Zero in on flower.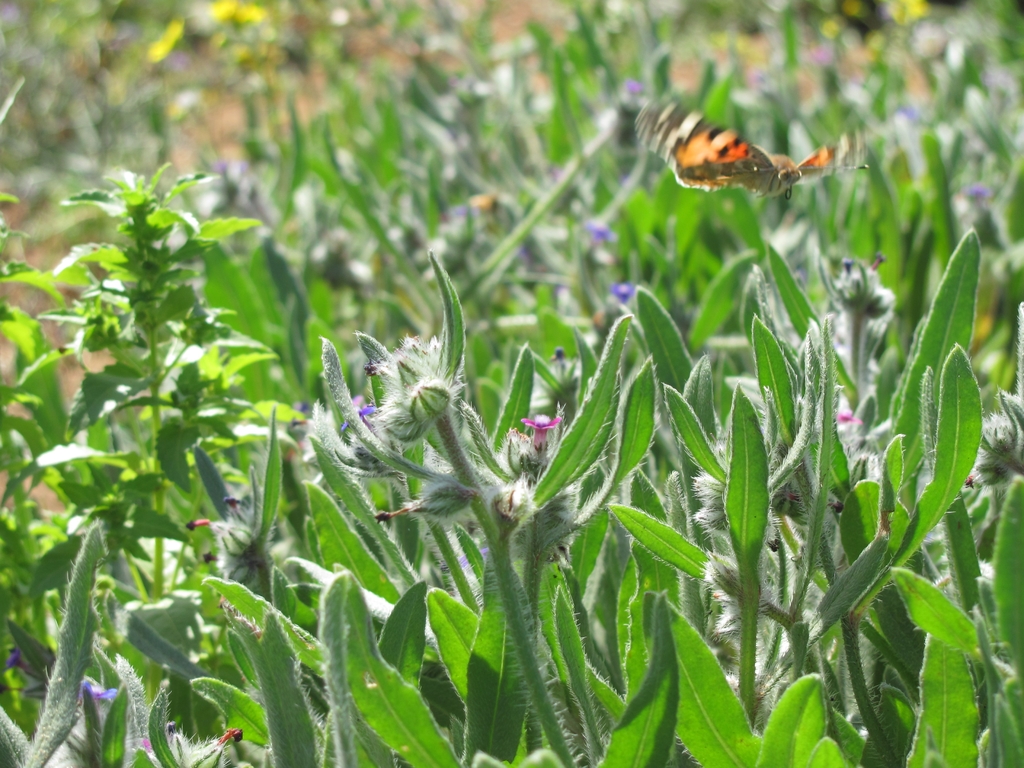
Zeroed in: 0/644/29/676.
